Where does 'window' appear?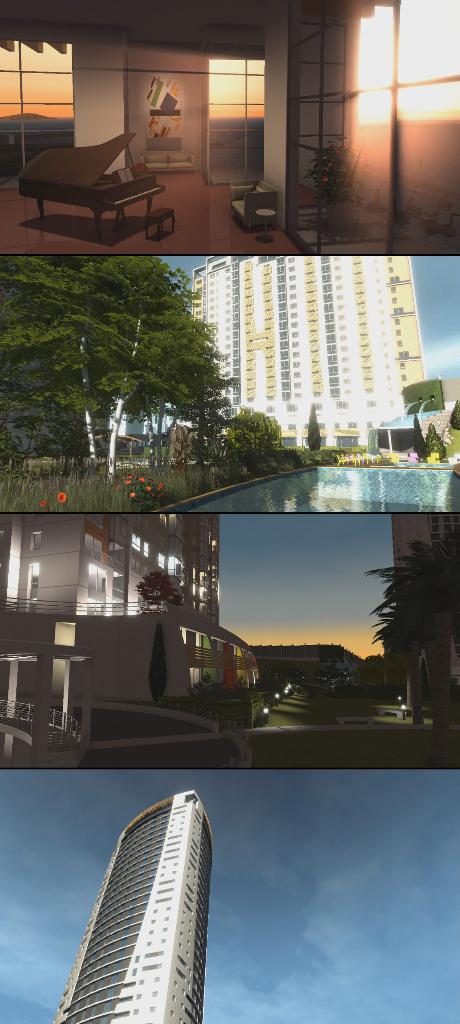
Appears at {"left": 26, "top": 564, "right": 47, "bottom": 607}.
